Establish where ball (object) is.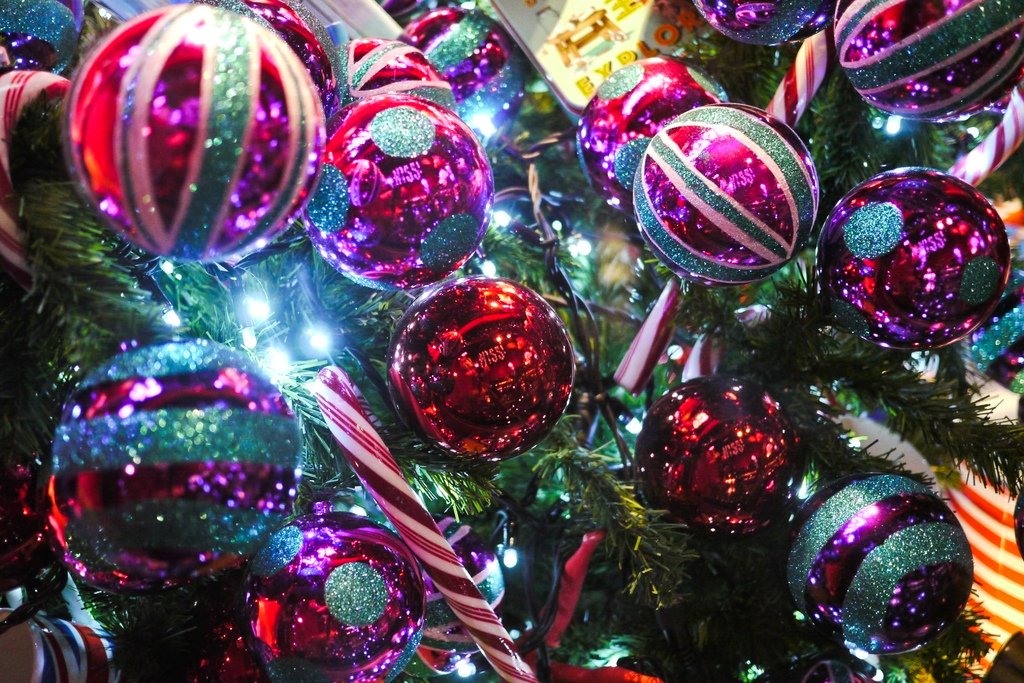
Established at {"left": 576, "top": 56, "right": 731, "bottom": 222}.
